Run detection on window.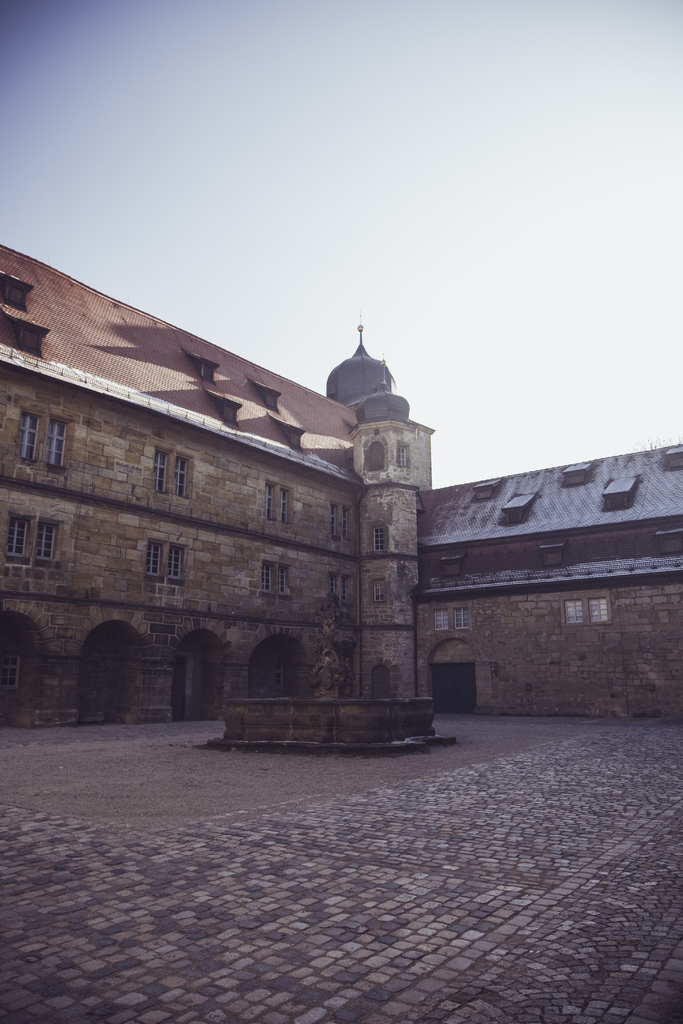
Result: (277,564,292,598).
